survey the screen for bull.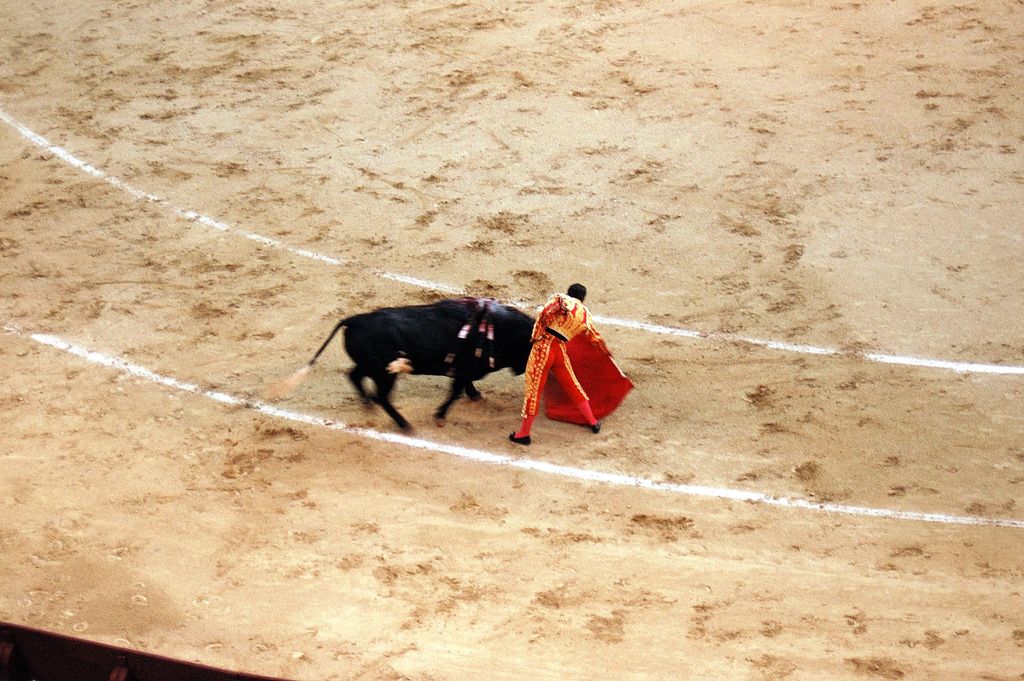
Survey found: <box>300,296,531,445</box>.
